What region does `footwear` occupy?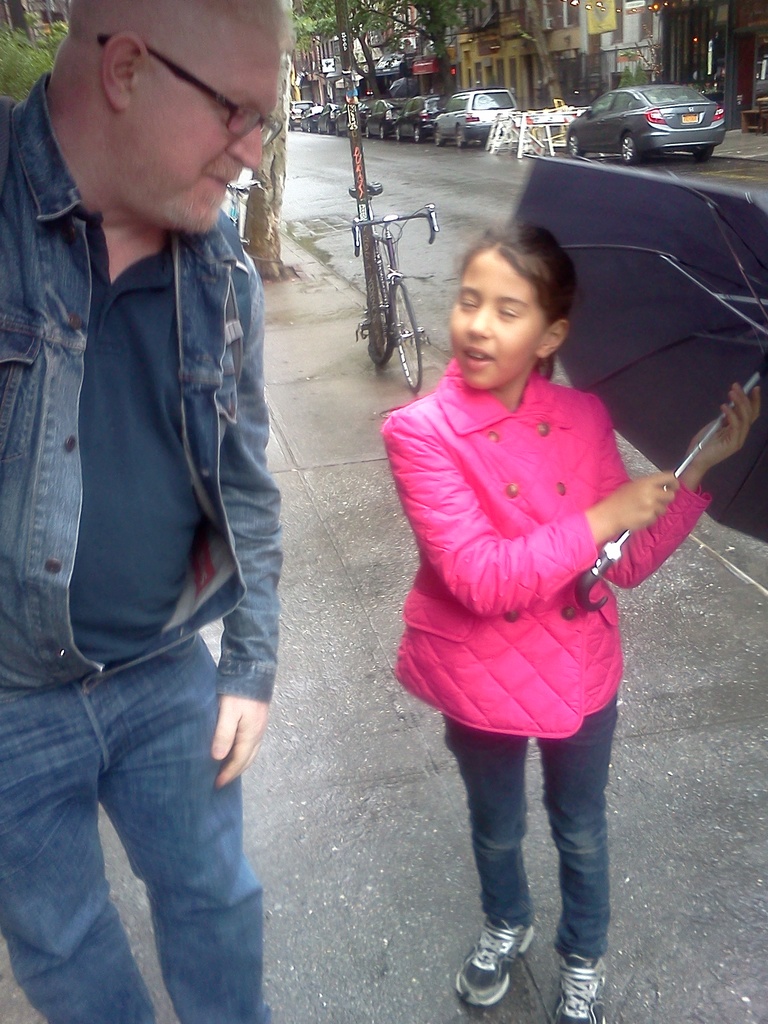
<box>547,953,607,1023</box>.
